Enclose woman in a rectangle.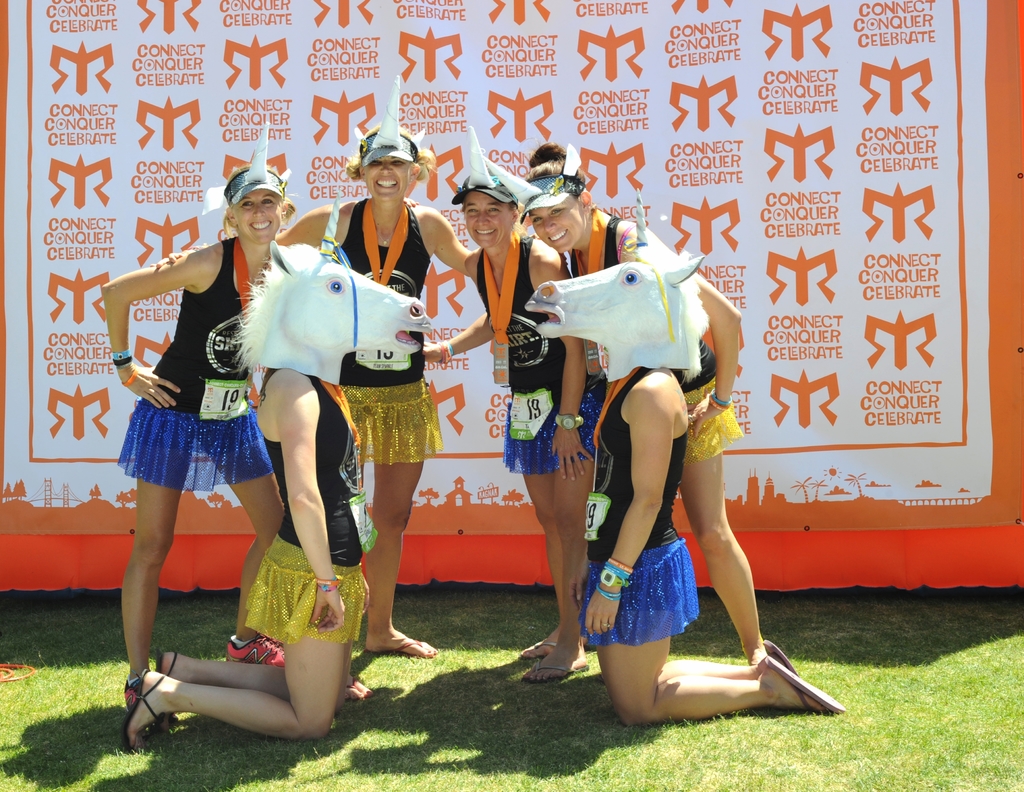
BBox(99, 122, 292, 704).
